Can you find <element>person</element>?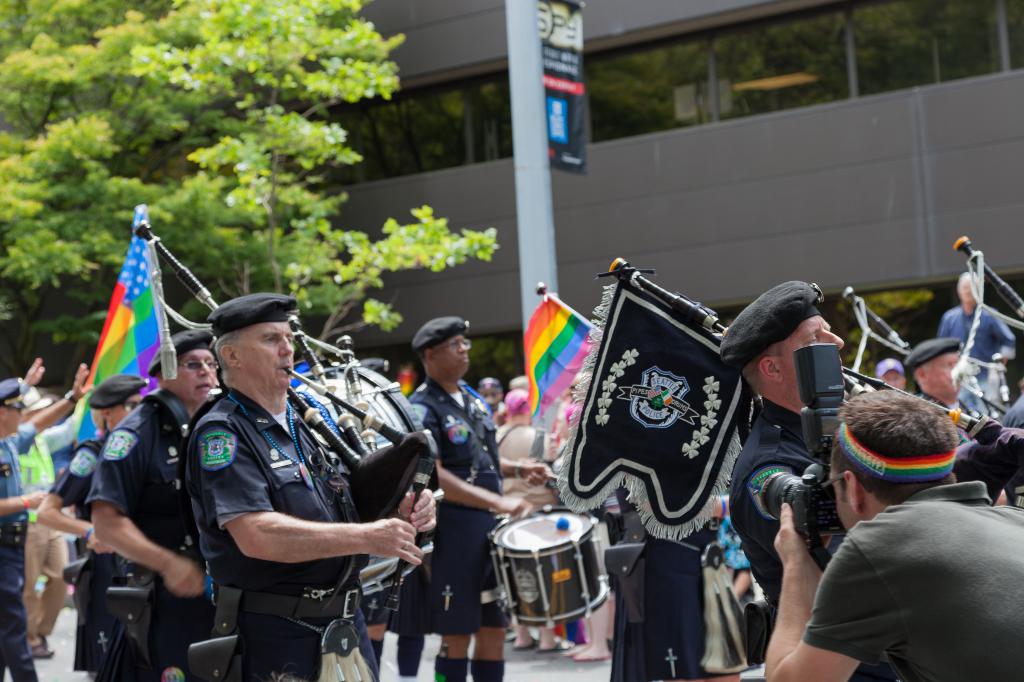
Yes, bounding box: [41,372,159,681].
